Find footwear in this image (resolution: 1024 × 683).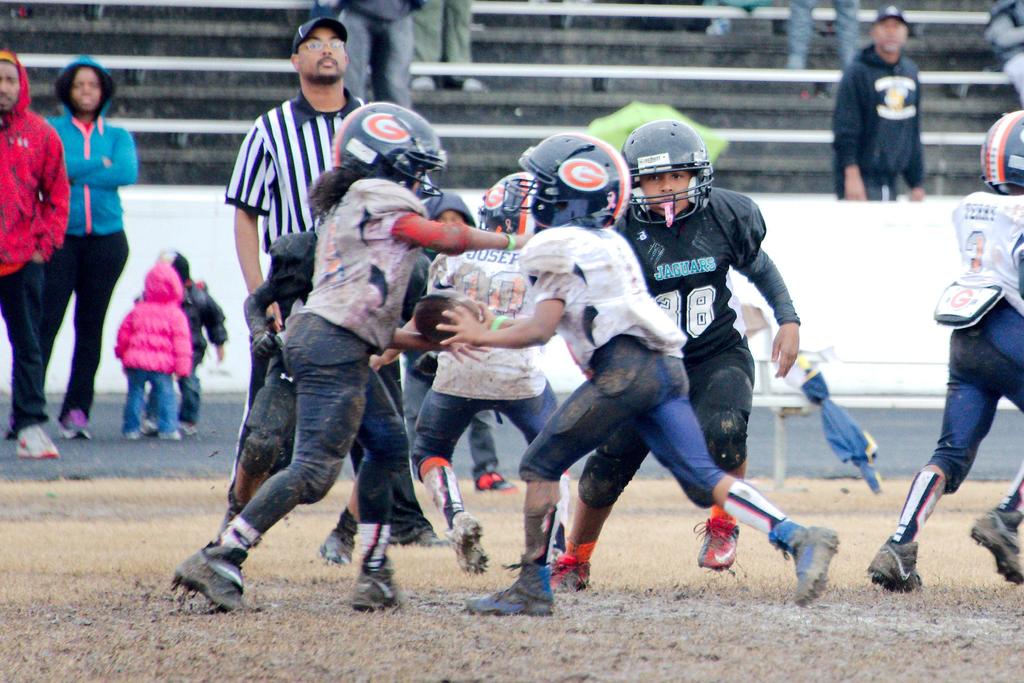
(968,507,1023,583).
